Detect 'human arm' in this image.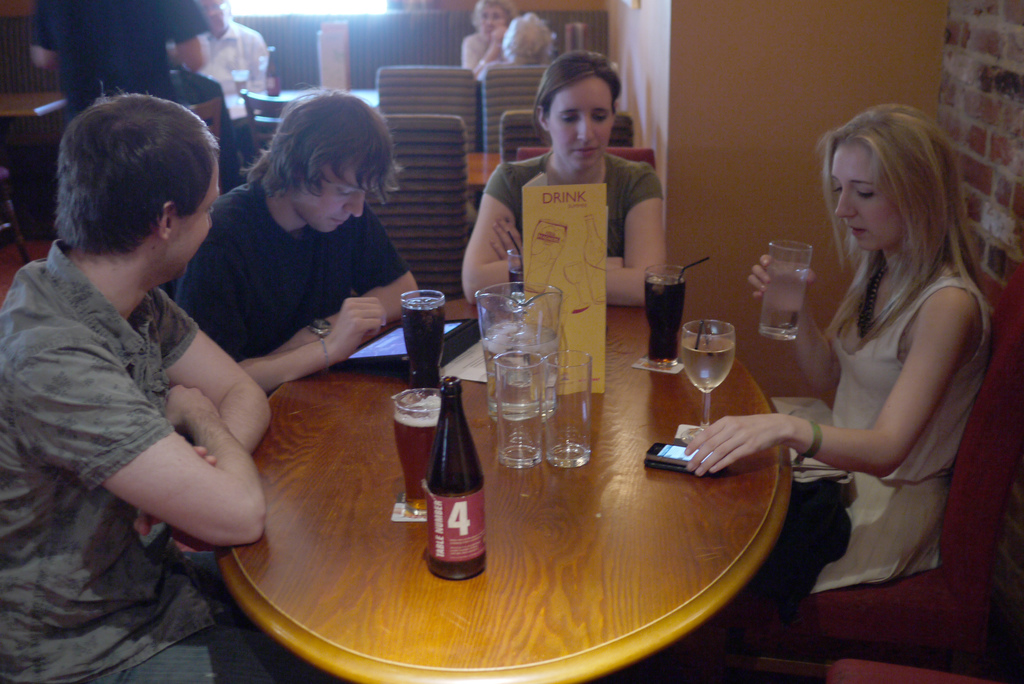
Detection: x1=238 y1=37 x2=275 y2=104.
